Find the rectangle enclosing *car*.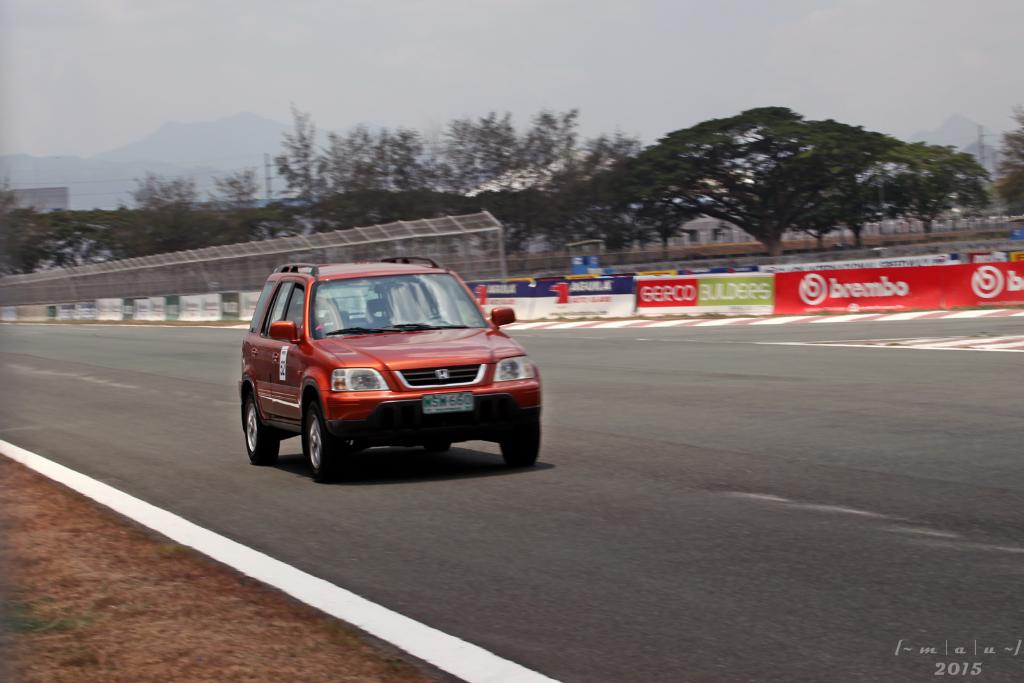
(237, 255, 543, 480).
